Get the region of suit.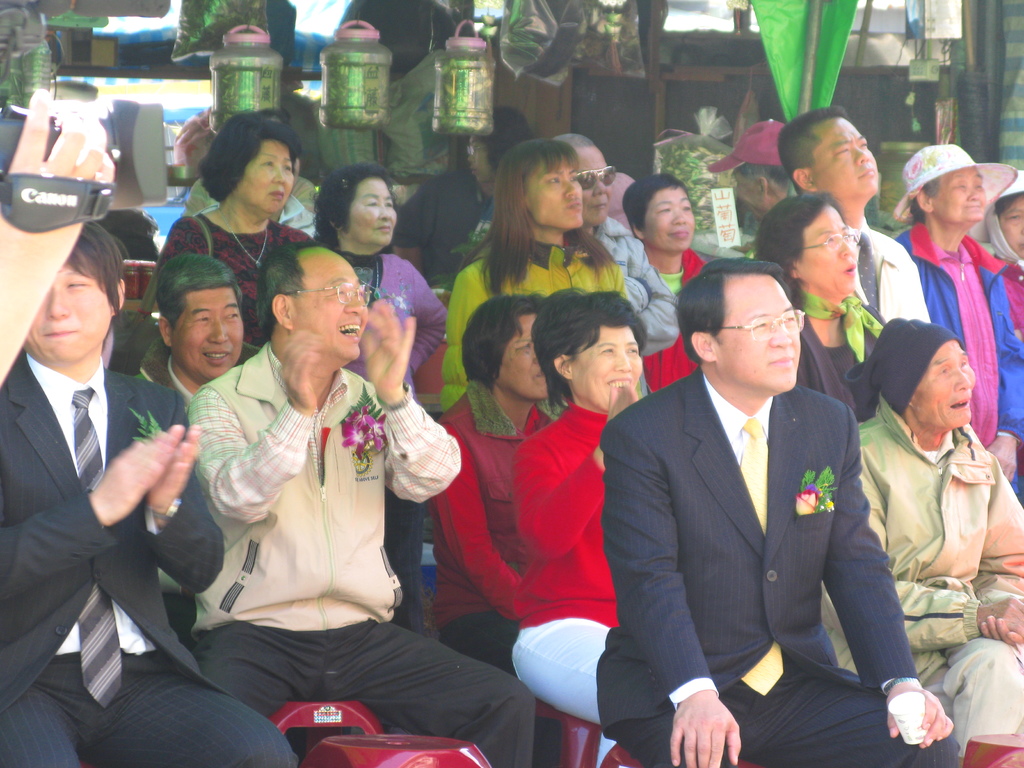
detection(596, 367, 920, 767).
